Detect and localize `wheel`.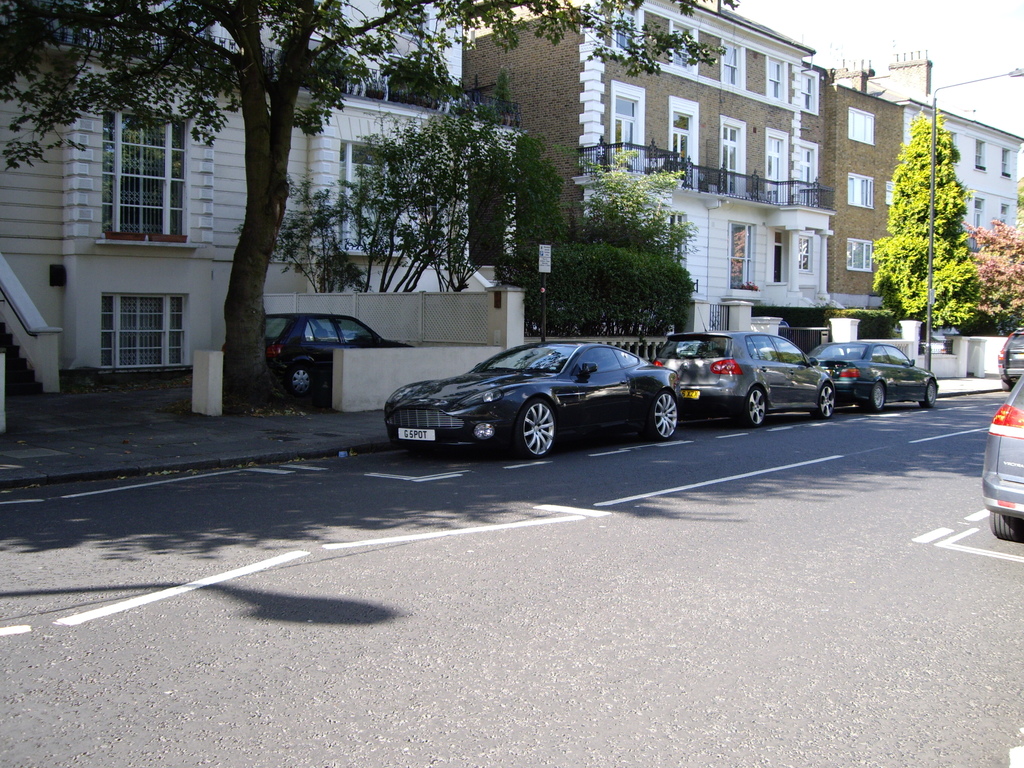
Localized at (left=643, top=393, right=677, bottom=442).
